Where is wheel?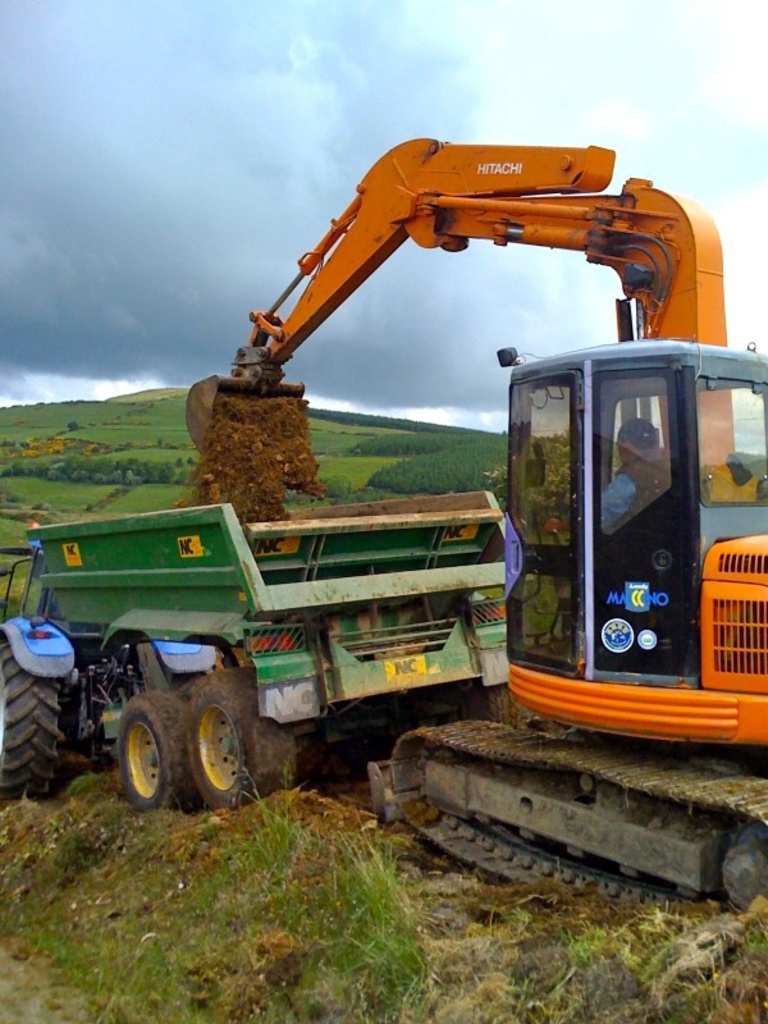
[0, 640, 69, 797].
